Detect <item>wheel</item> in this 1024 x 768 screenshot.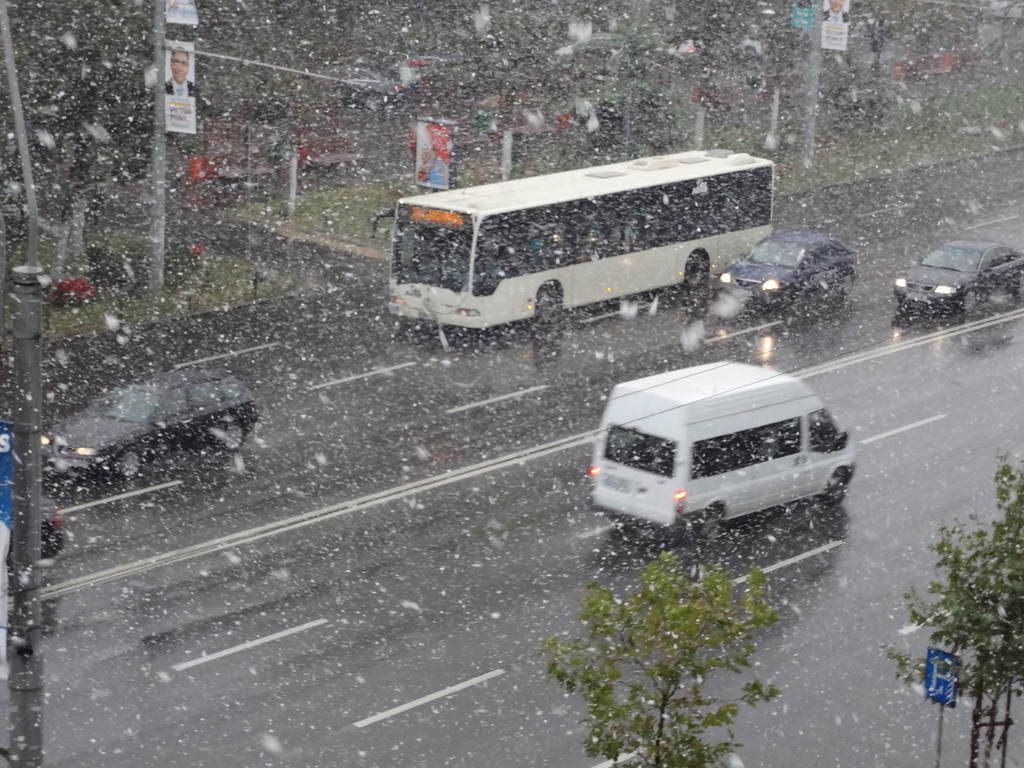
Detection: pyautogui.locateOnScreen(702, 511, 721, 537).
